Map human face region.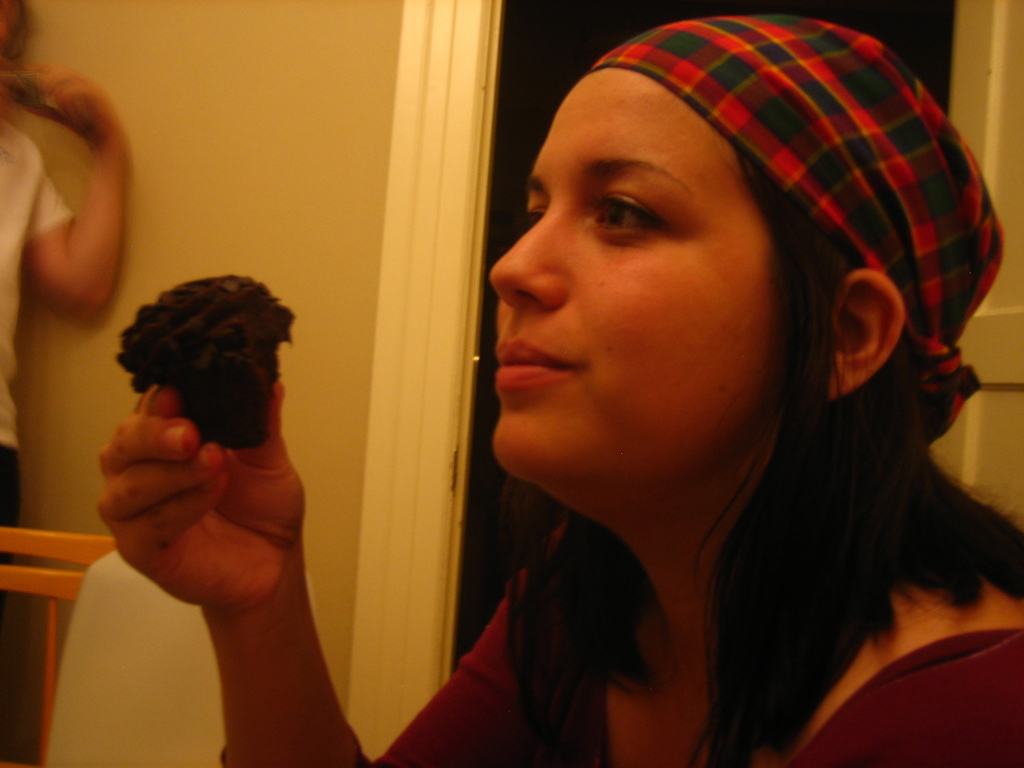
Mapped to (left=492, top=67, right=774, bottom=483).
